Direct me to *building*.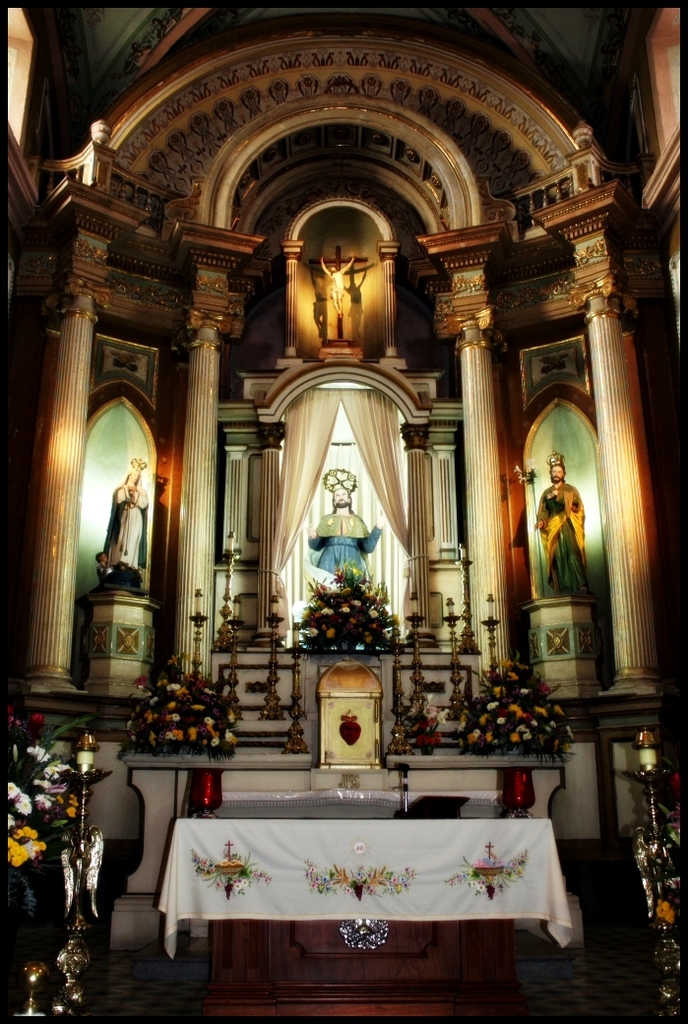
Direction: bbox(0, 0, 687, 1023).
